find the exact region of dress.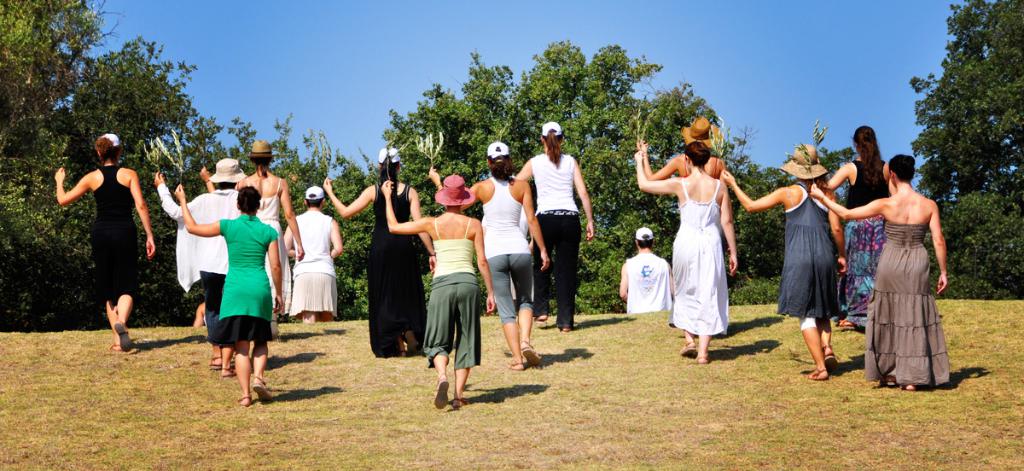
Exact region: [left=243, top=177, right=293, bottom=313].
